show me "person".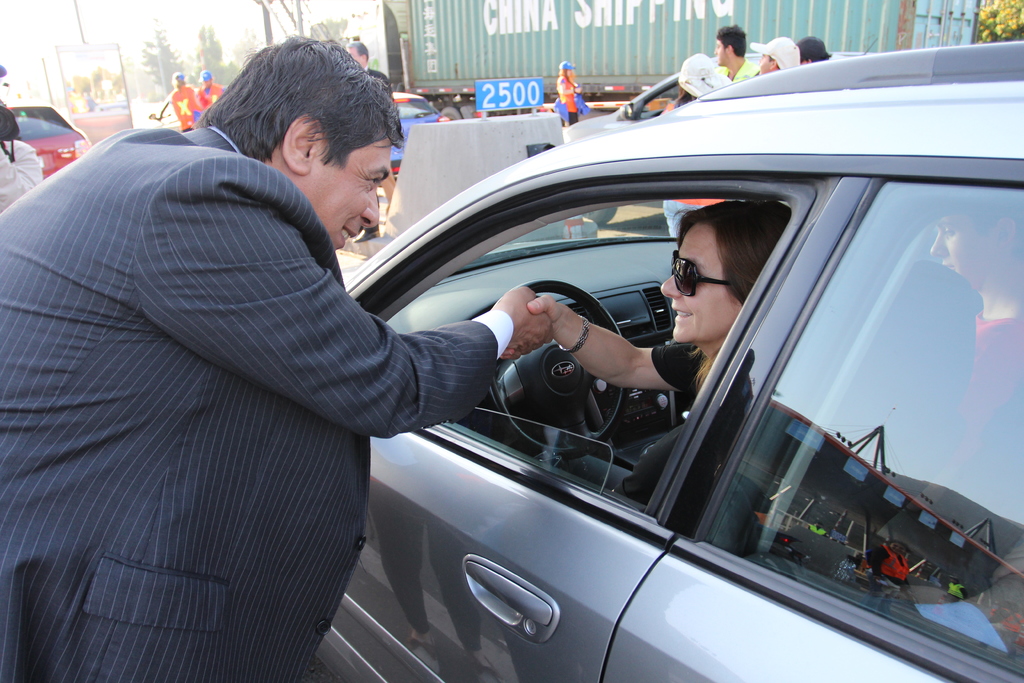
"person" is here: [x1=195, y1=68, x2=228, y2=110].
